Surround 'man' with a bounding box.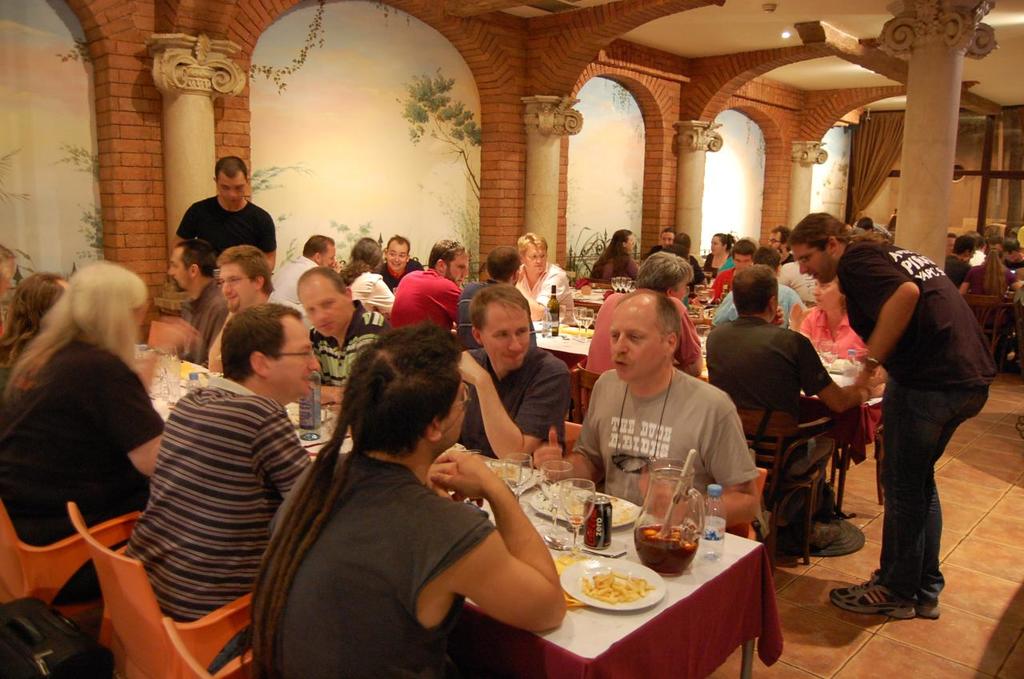
(818, 206, 998, 627).
